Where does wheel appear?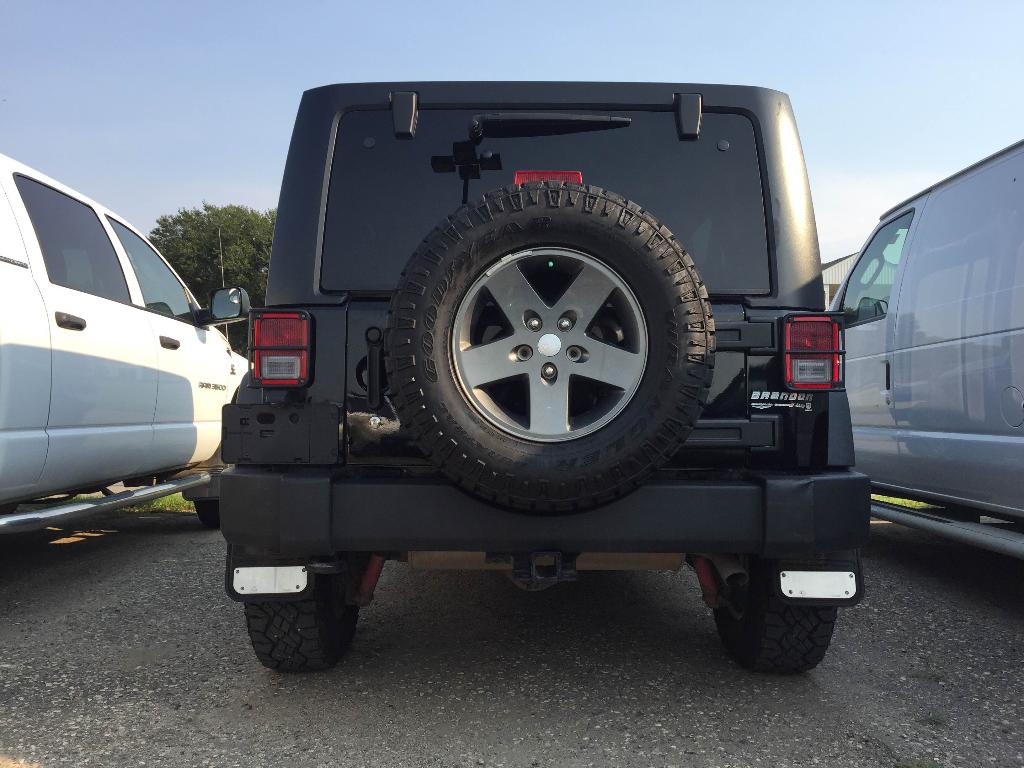
Appears at rect(703, 563, 847, 675).
